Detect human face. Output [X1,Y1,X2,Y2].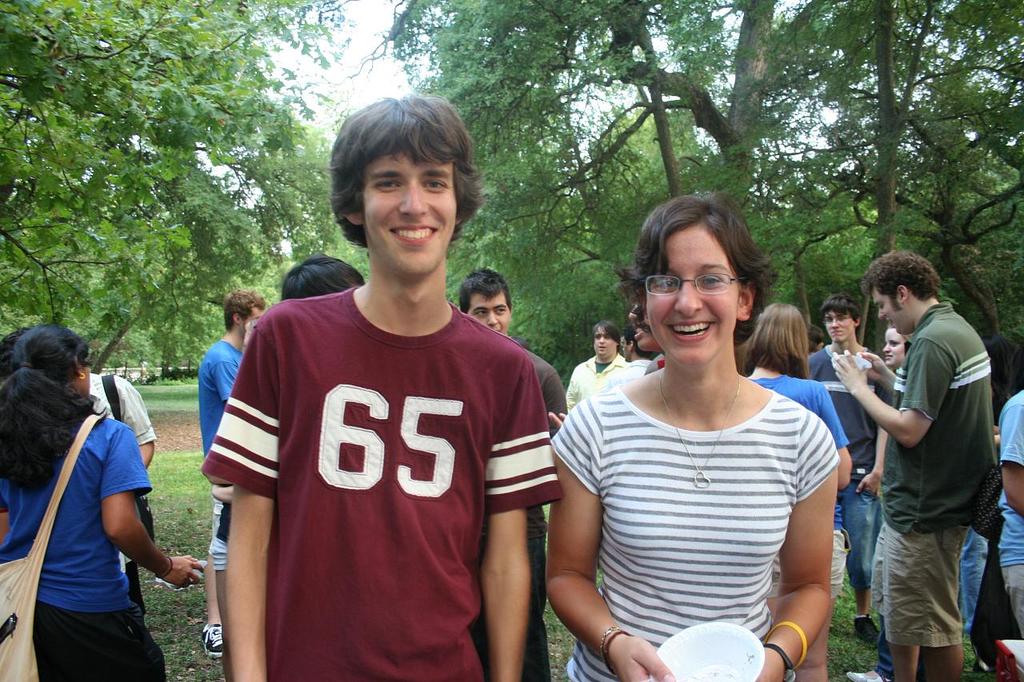
[884,326,907,365].
